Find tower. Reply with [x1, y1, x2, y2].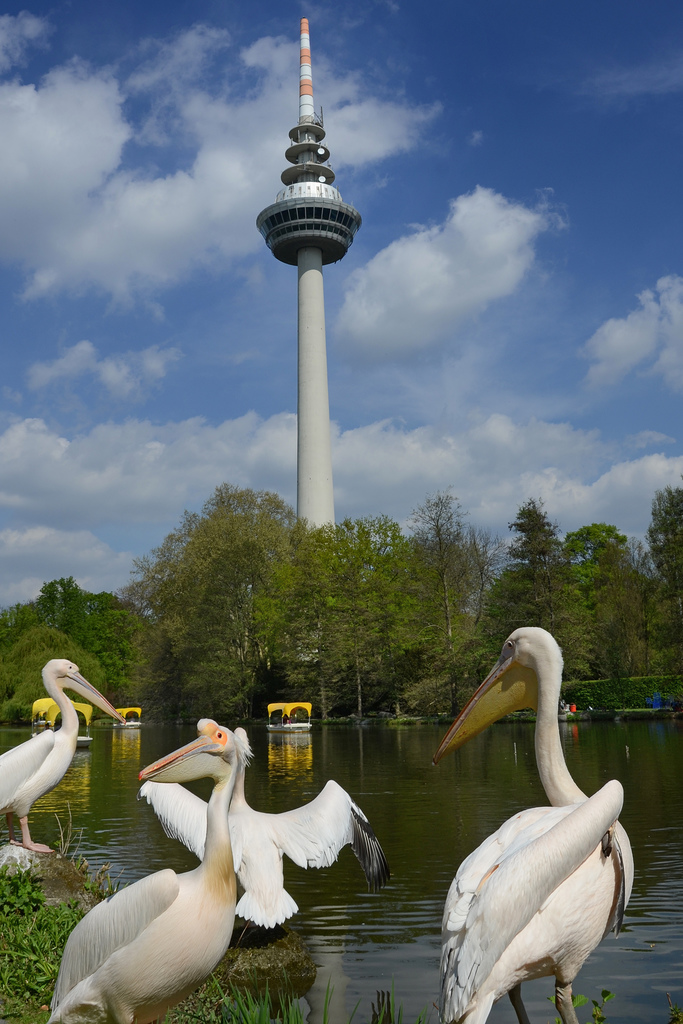
[261, 12, 364, 658].
